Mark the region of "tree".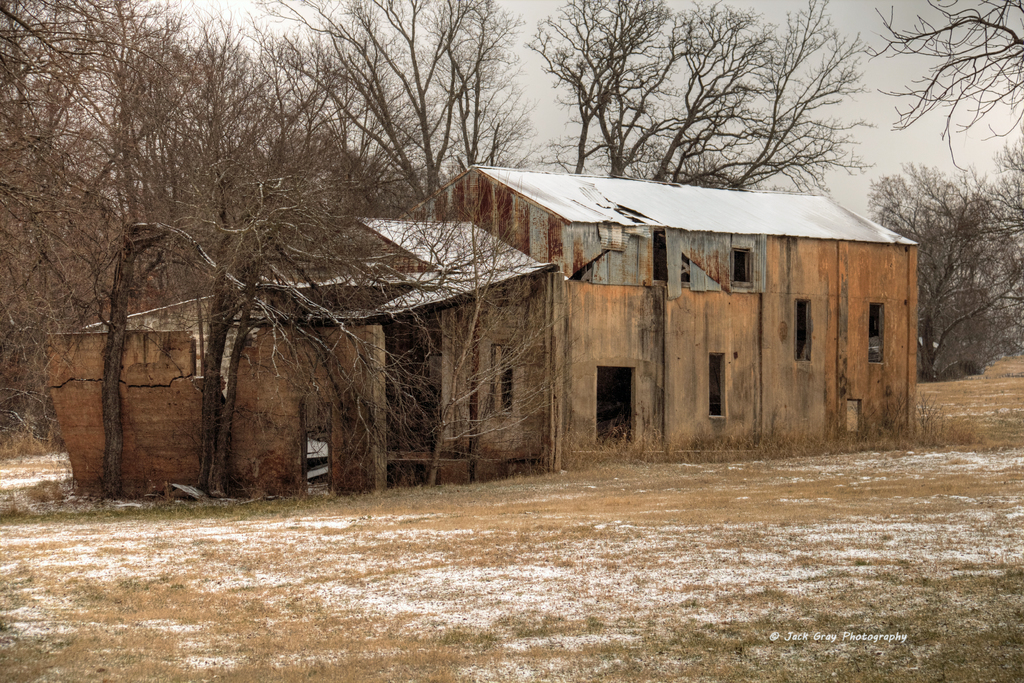
Region: bbox=(518, 0, 875, 188).
